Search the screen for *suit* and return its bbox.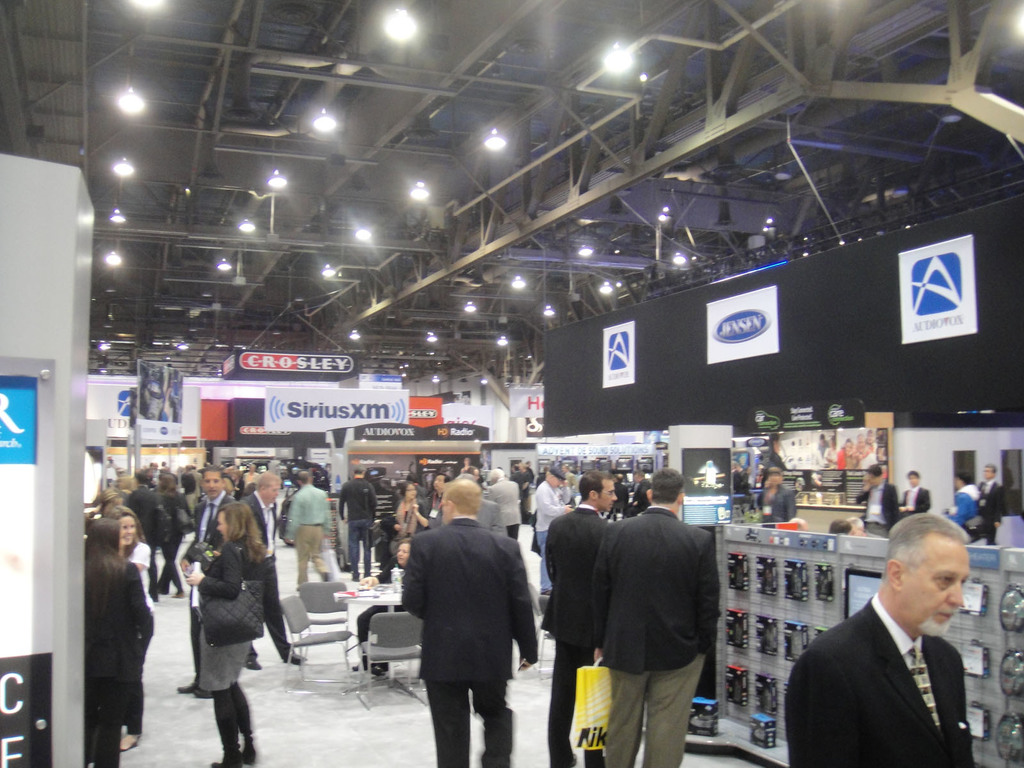
Found: l=852, t=481, r=900, b=536.
